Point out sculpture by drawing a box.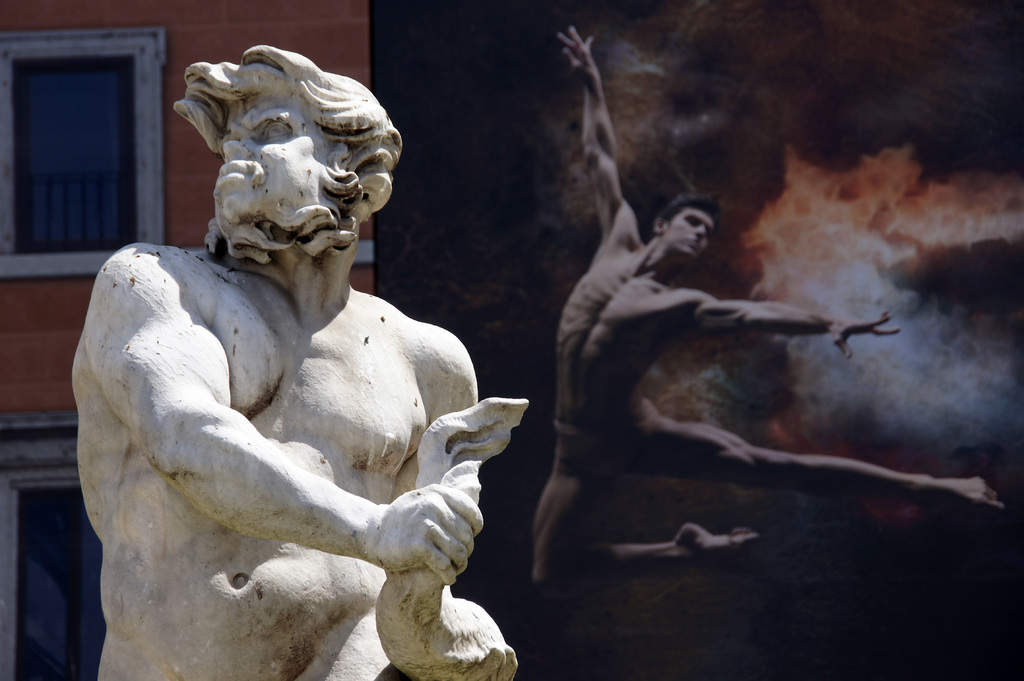
select_region(51, 47, 524, 680).
